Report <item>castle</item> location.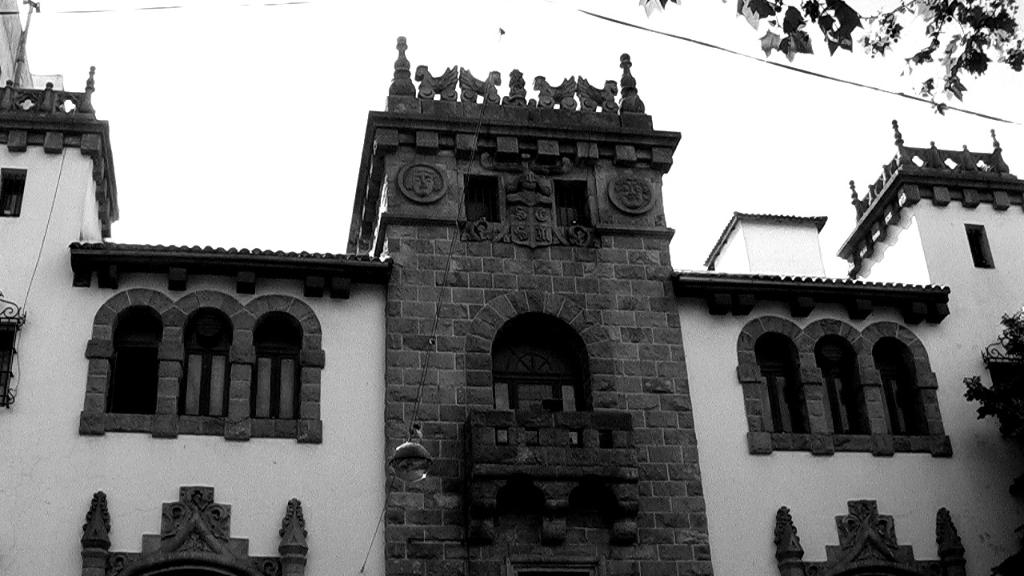
Report: 0, 20, 1014, 575.
